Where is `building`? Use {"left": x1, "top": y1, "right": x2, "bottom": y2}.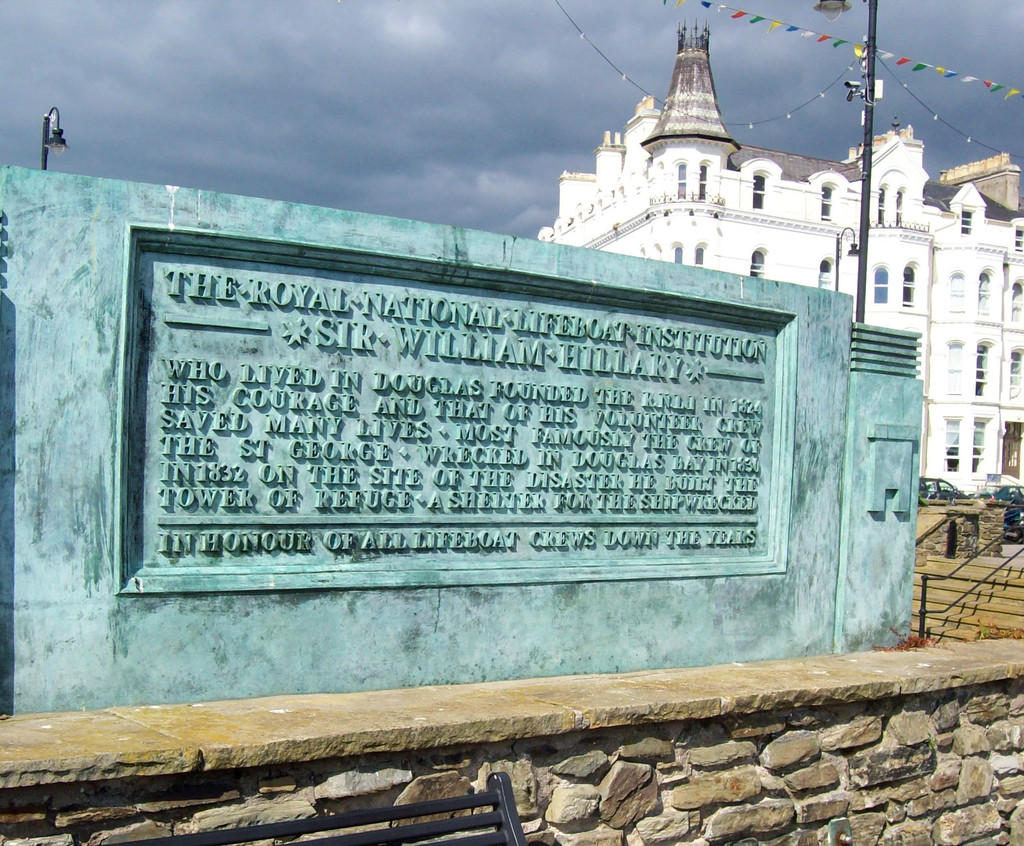
{"left": 533, "top": 17, "right": 1023, "bottom": 498}.
